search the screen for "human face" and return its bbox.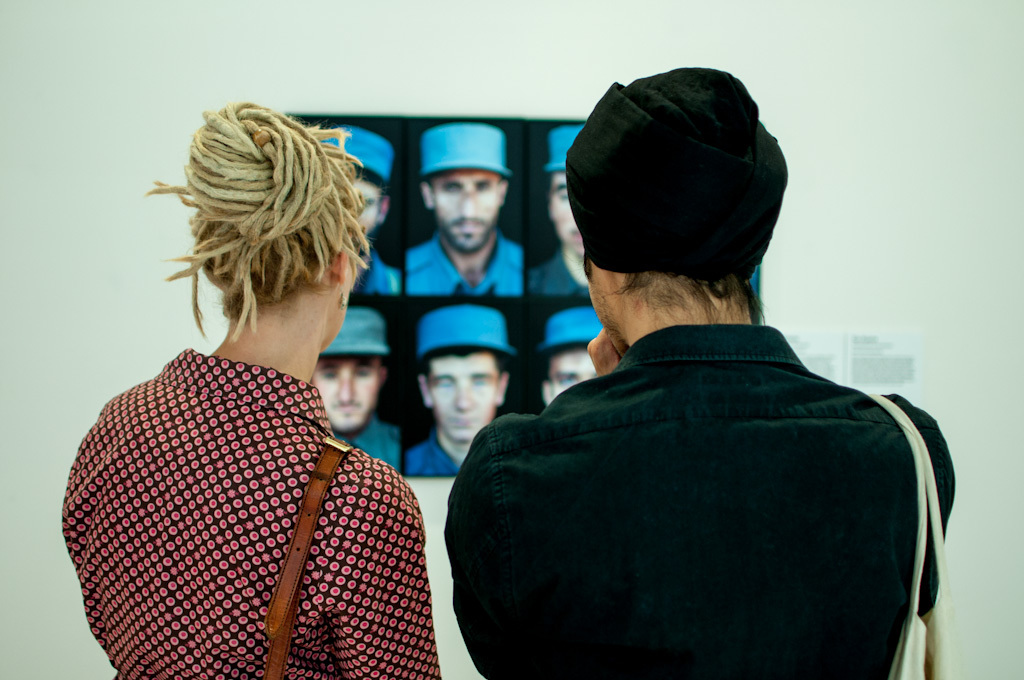
Found: rect(437, 170, 501, 247).
